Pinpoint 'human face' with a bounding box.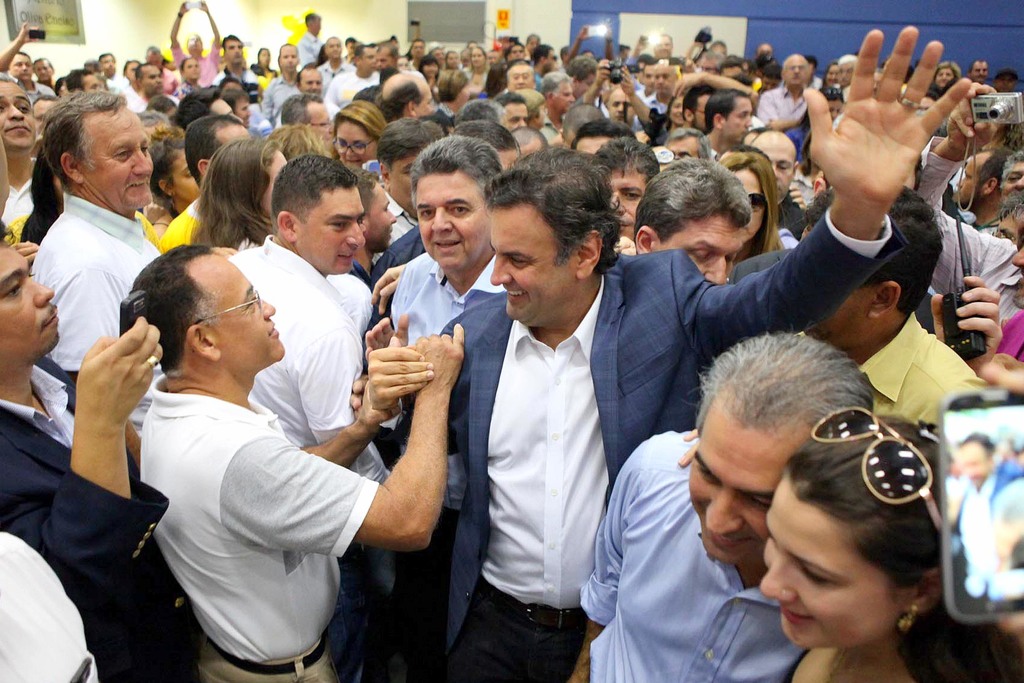
Rect(330, 38, 341, 55).
